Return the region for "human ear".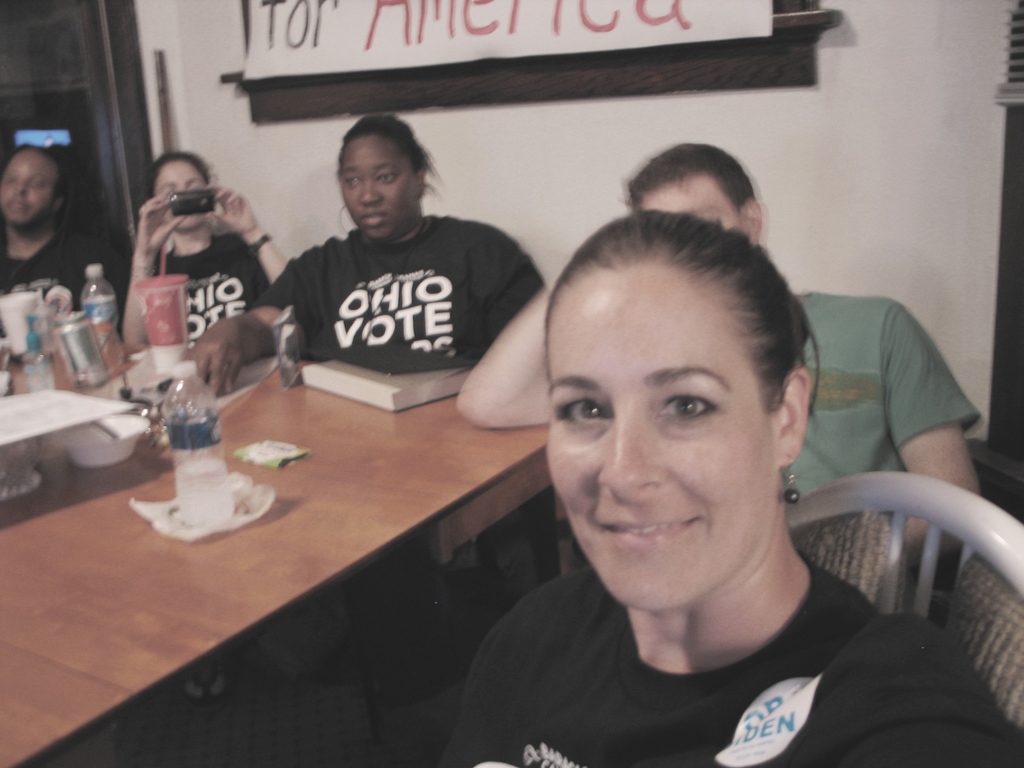
bbox=[745, 193, 765, 239].
